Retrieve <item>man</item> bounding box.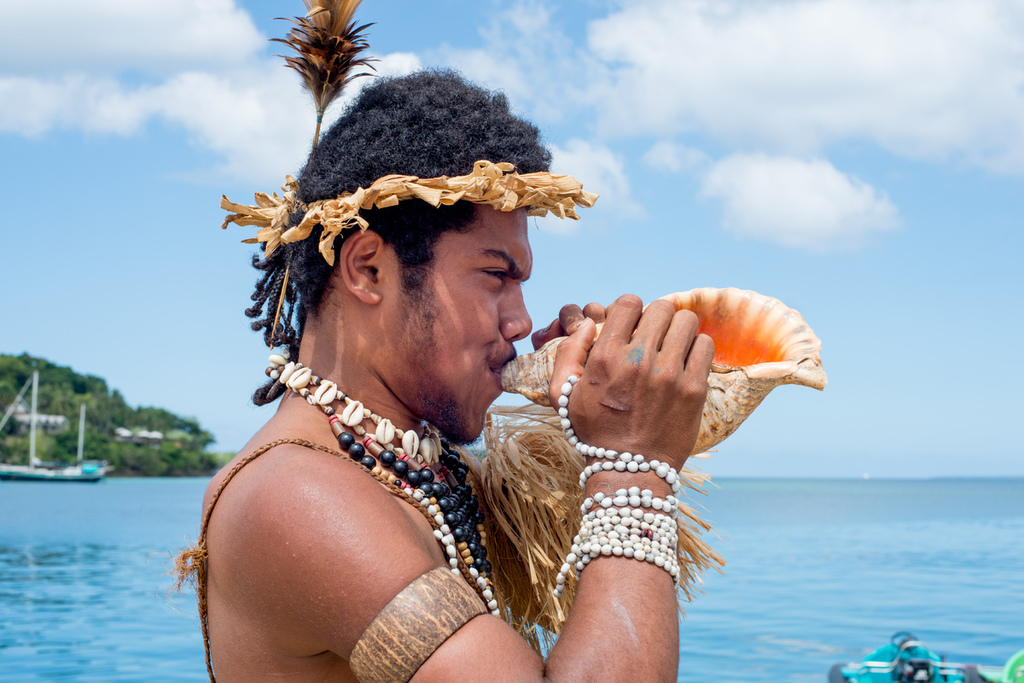
Bounding box: 177, 65, 722, 682.
